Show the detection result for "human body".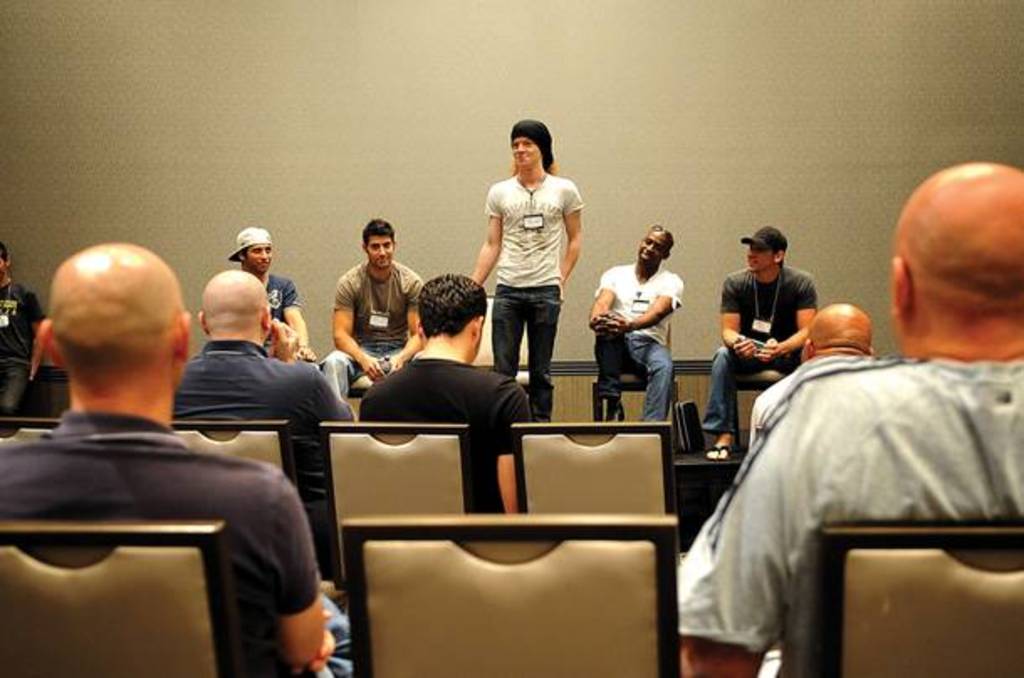
{"x1": 359, "y1": 277, "x2": 530, "y2": 524}.
